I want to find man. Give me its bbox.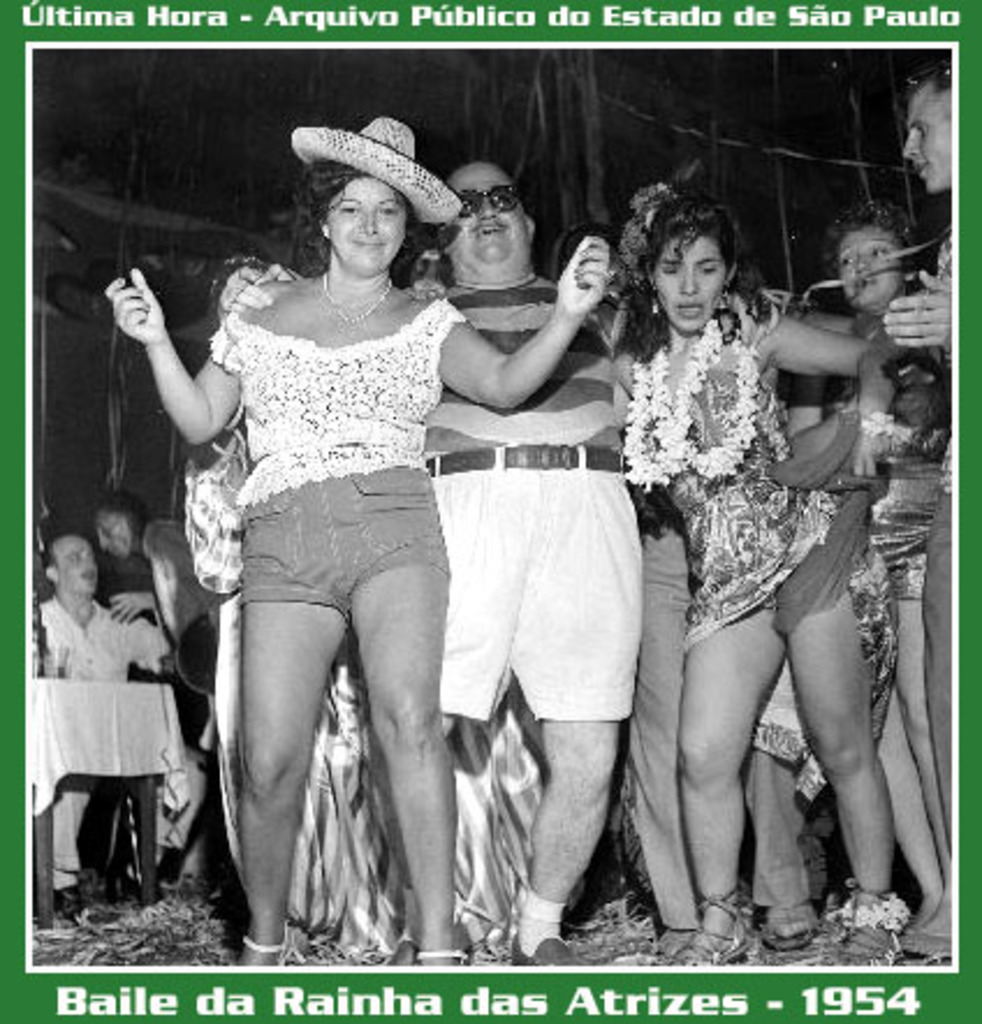
(405,155,665,931).
